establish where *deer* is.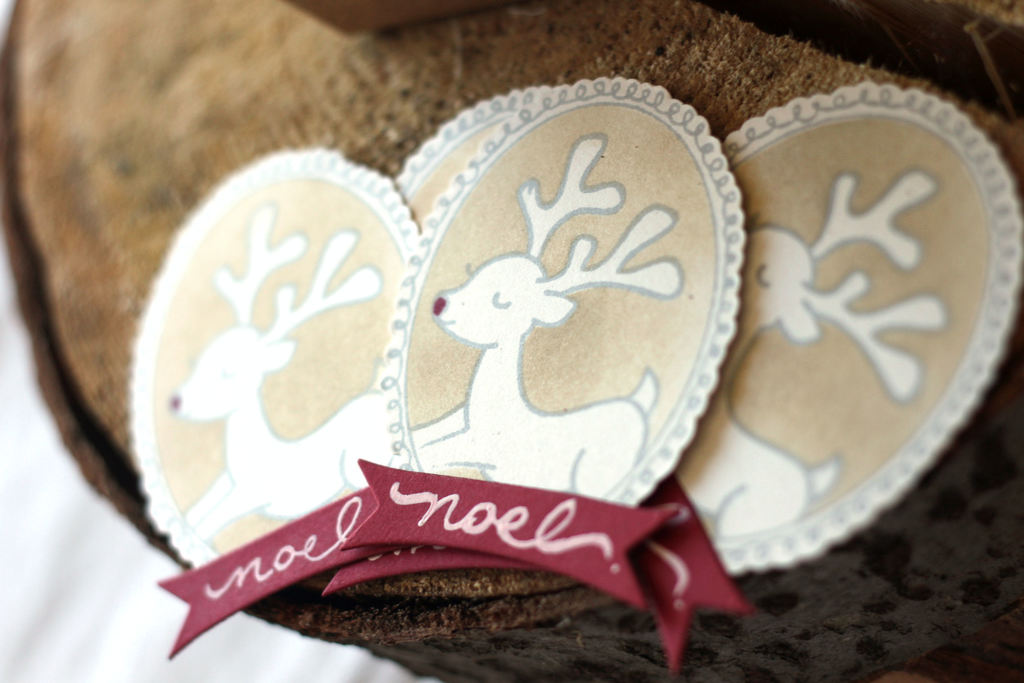
Established at (left=409, top=130, right=681, bottom=499).
